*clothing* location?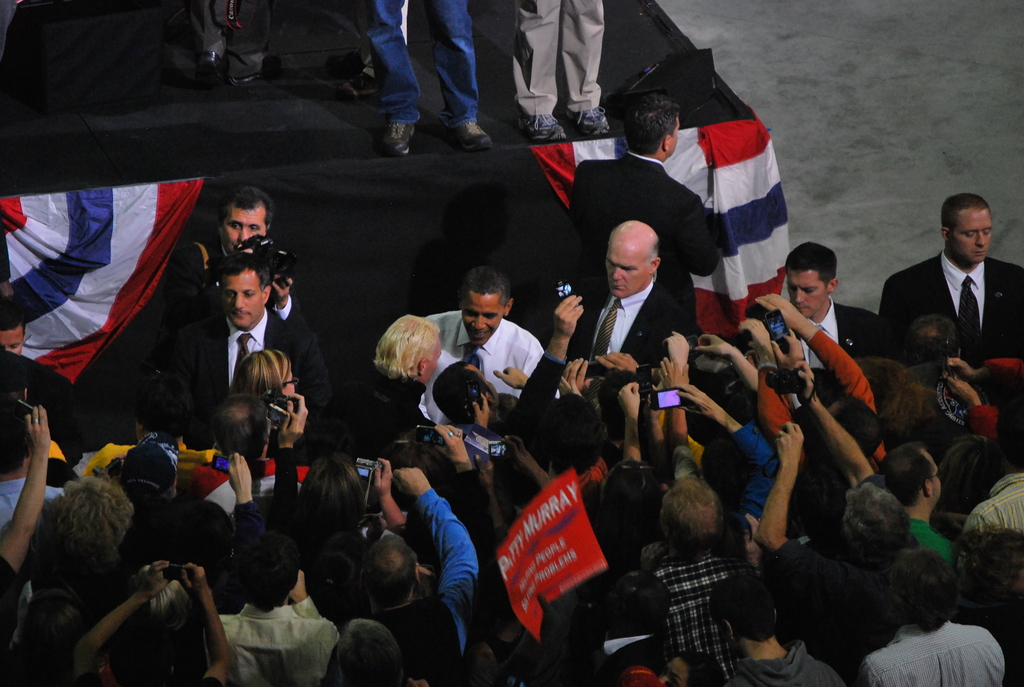
box=[806, 338, 894, 472]
